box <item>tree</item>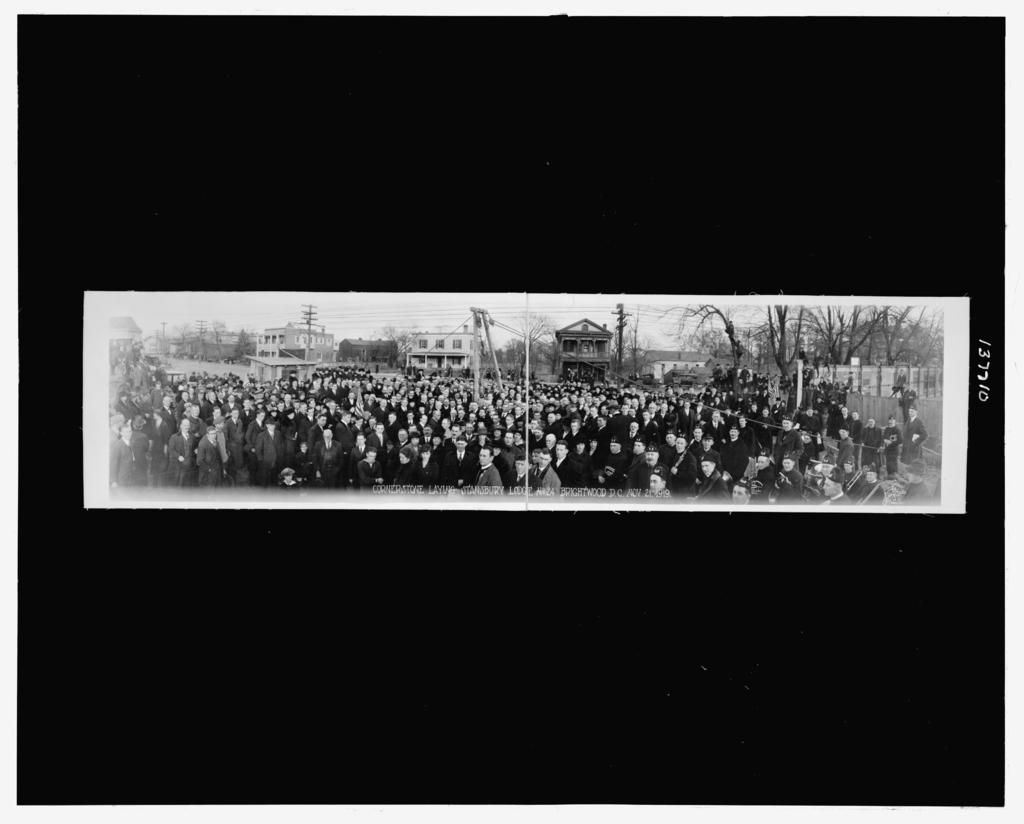
left=499, top=308, right=552, bottom=360
